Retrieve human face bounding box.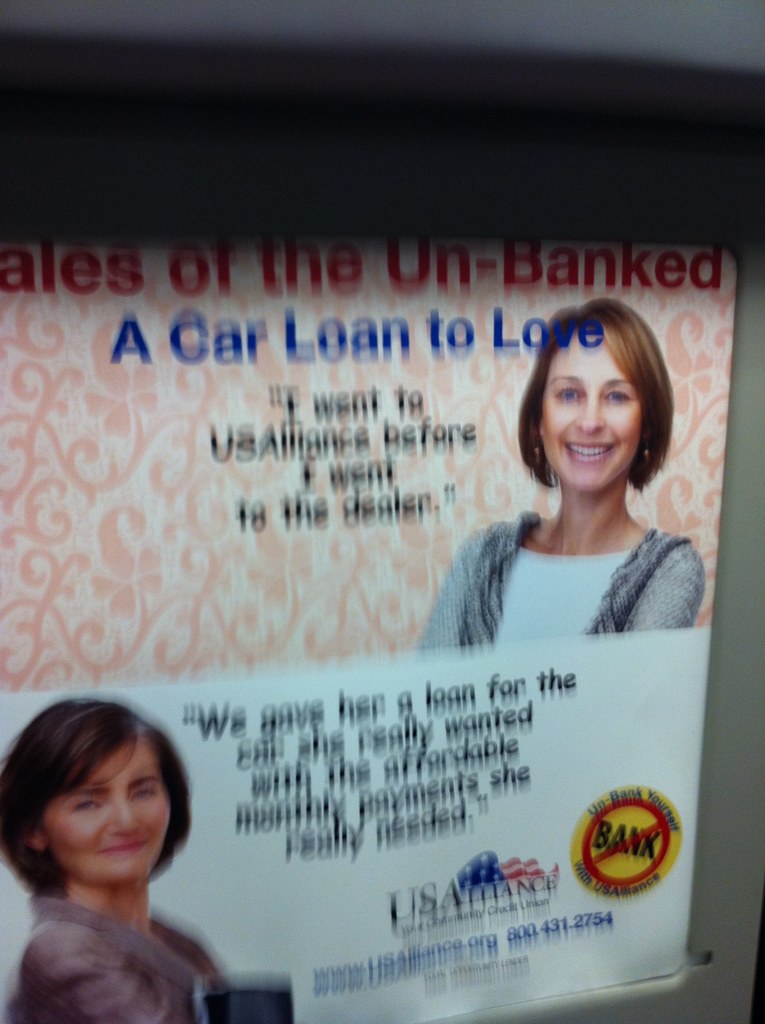
Bounding box: x1=536, y1=340, x2=647, y2=481.
